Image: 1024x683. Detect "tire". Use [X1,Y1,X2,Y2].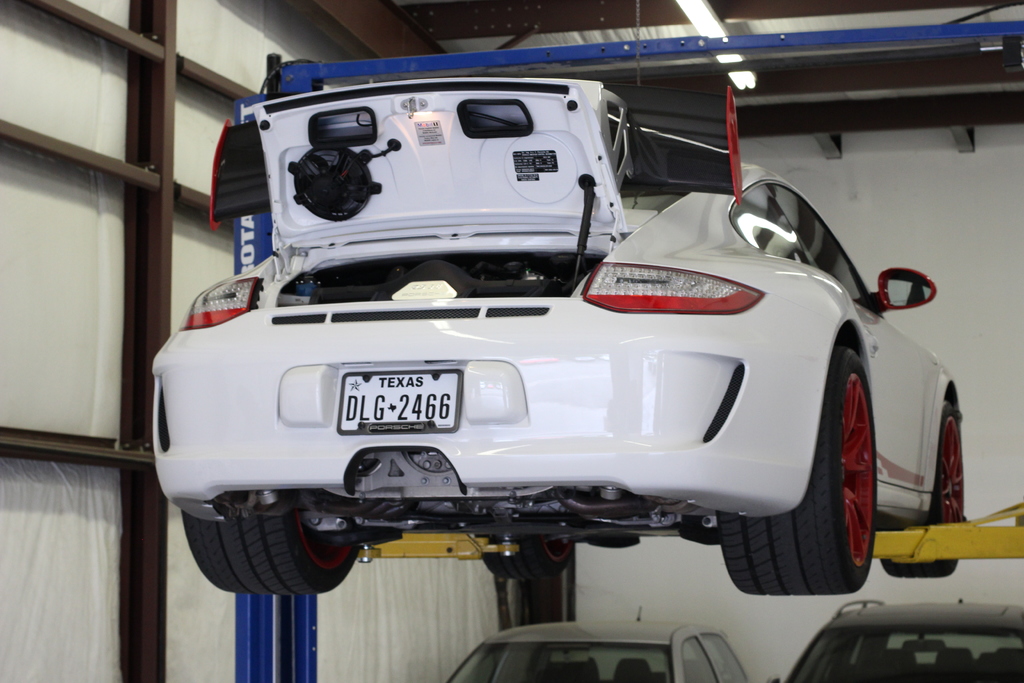
[178,488,360,593].
